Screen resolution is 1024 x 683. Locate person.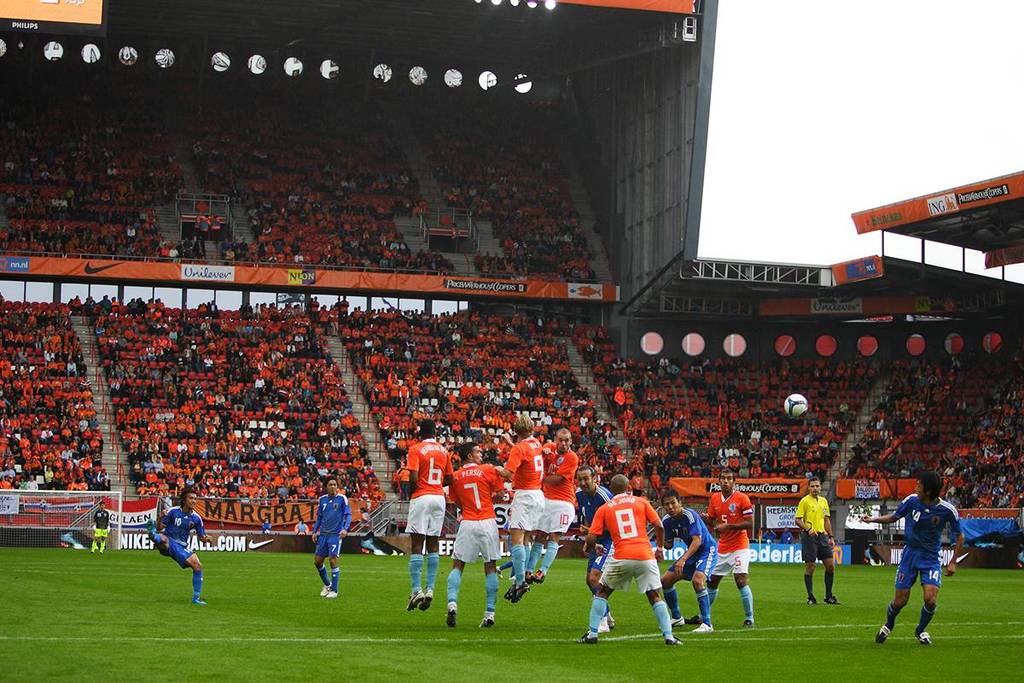
610, 352, 628, 369.
